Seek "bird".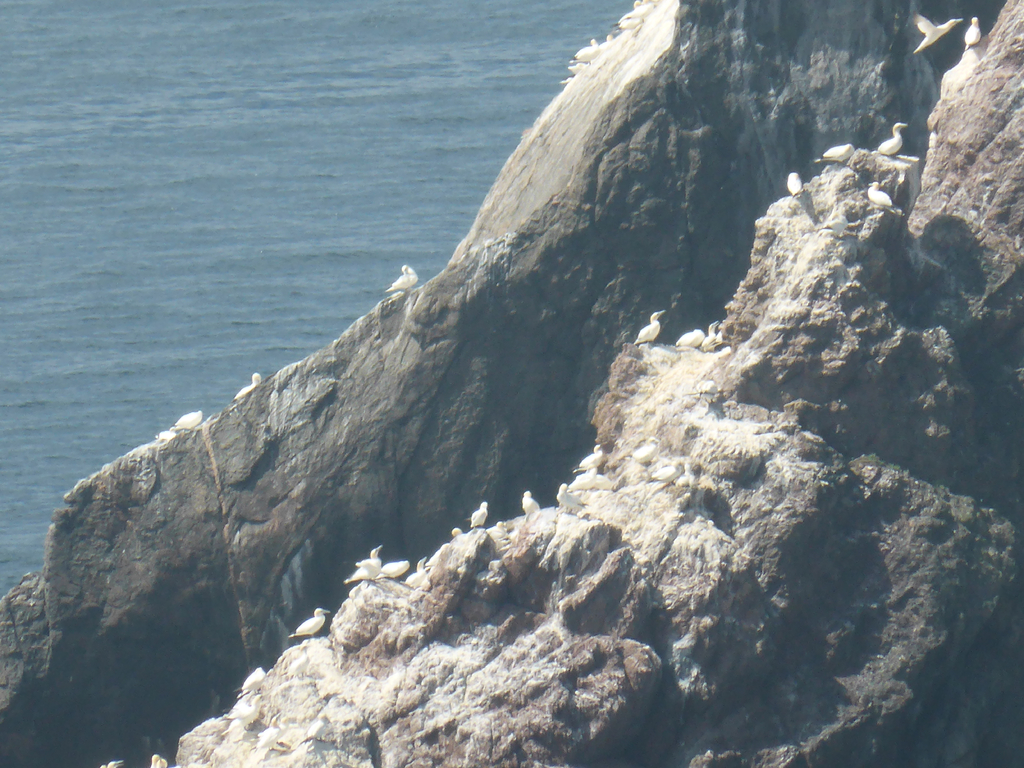
<box>865,176,893,209</box>.
